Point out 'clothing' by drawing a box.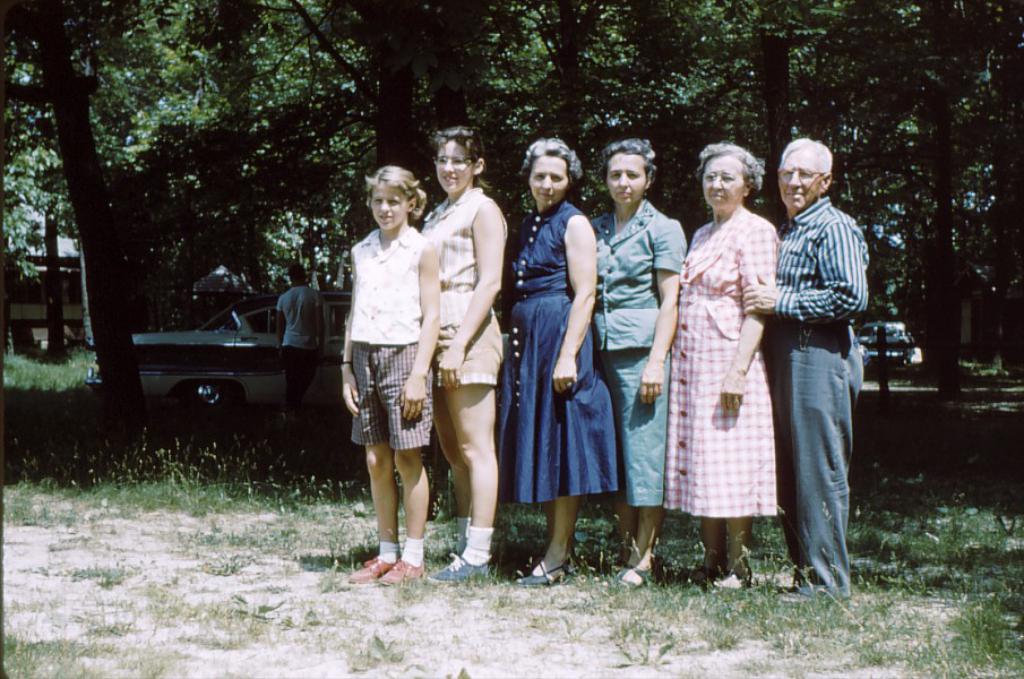
box=[422, 182, 506, 385].
